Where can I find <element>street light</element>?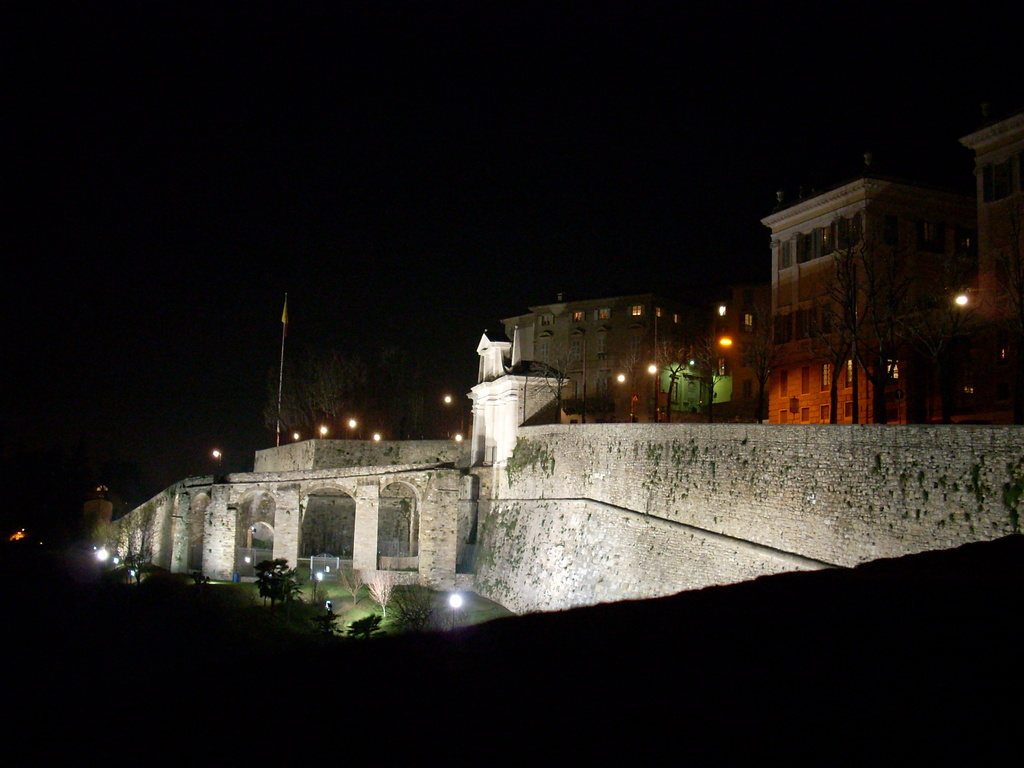
You can find it at locate(644, 361, 678, 424).
